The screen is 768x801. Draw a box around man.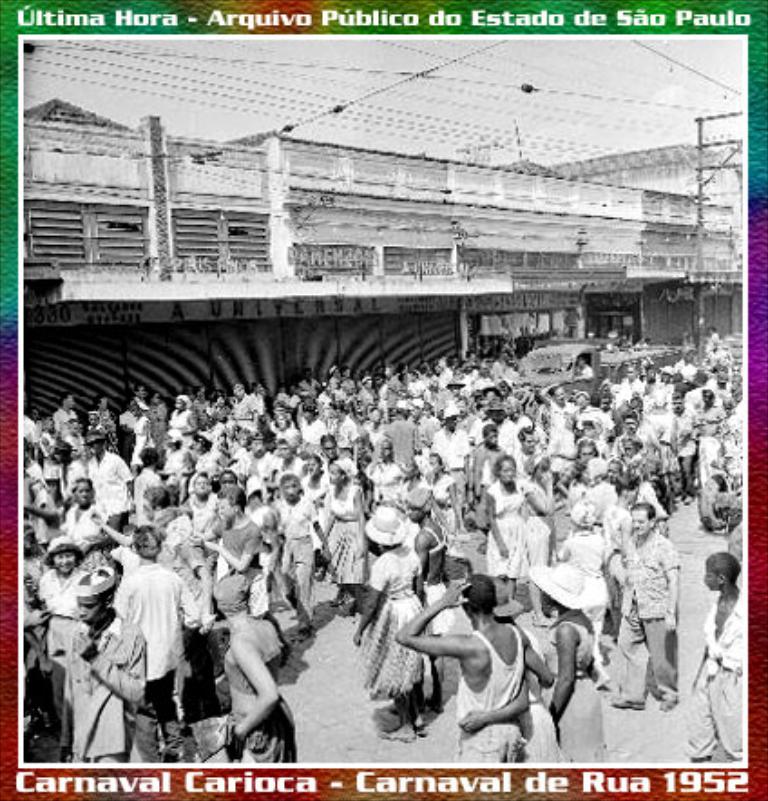
(x1=187, y1=480, x2=266, y2=620).
